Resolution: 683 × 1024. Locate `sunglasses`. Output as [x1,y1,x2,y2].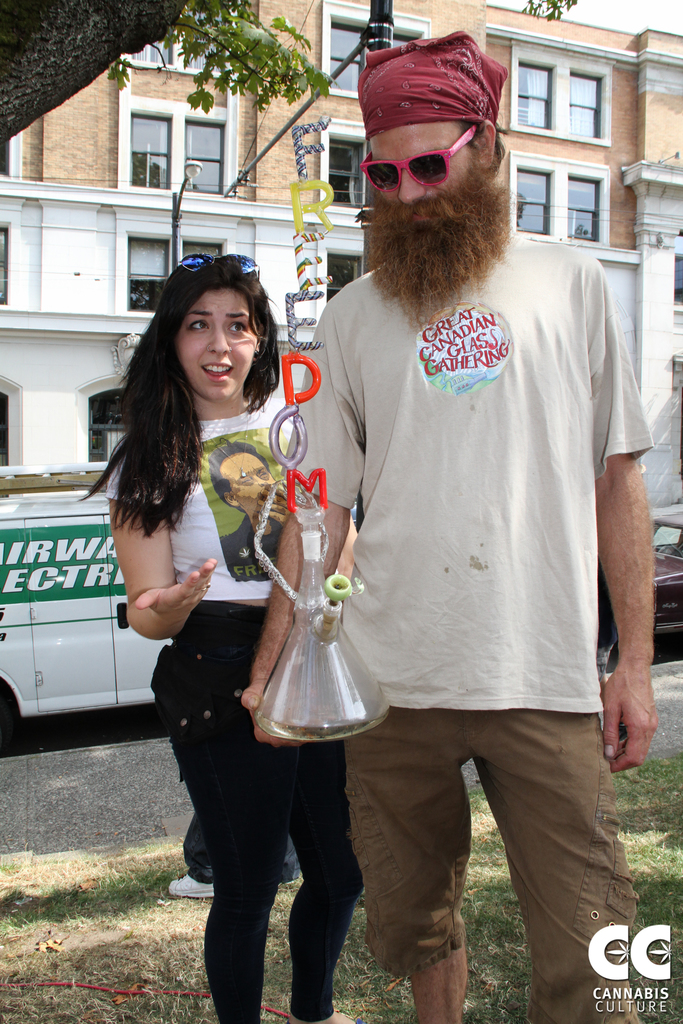
[174,255,259,278].
